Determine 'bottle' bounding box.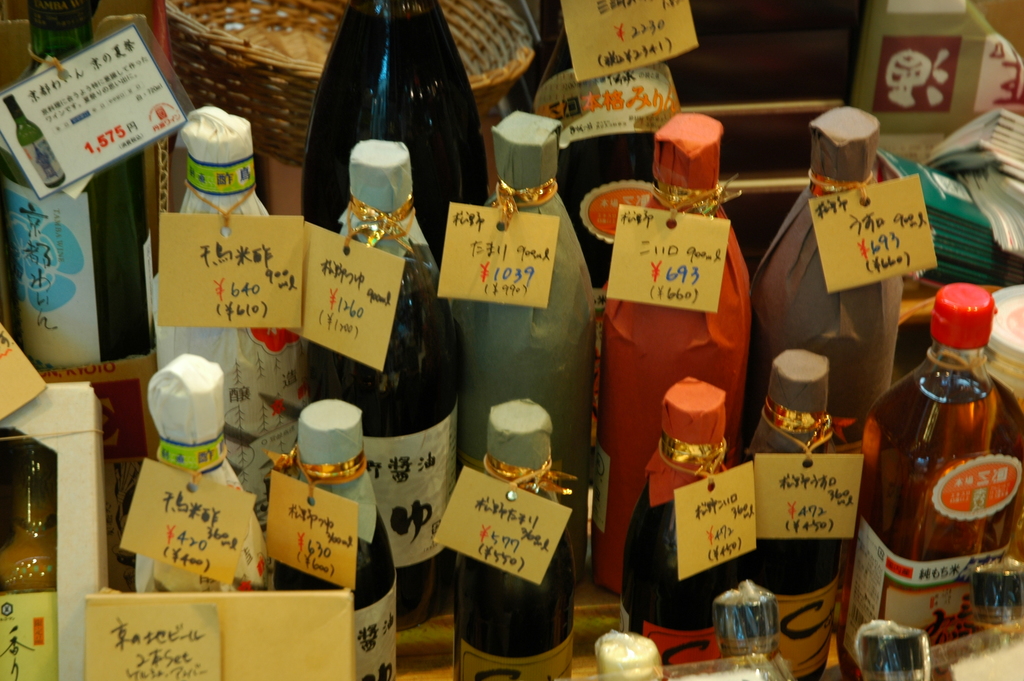
Determined: (0, 431, 57, 600).
